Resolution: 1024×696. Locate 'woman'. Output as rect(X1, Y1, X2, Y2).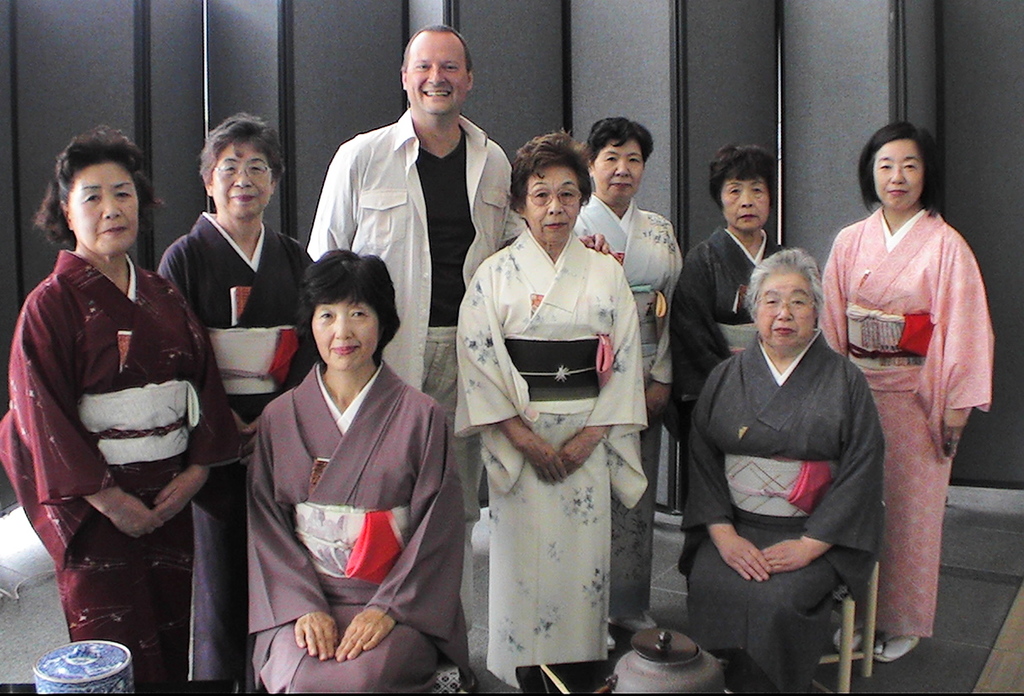
rect(0, 135, 240, 695).
